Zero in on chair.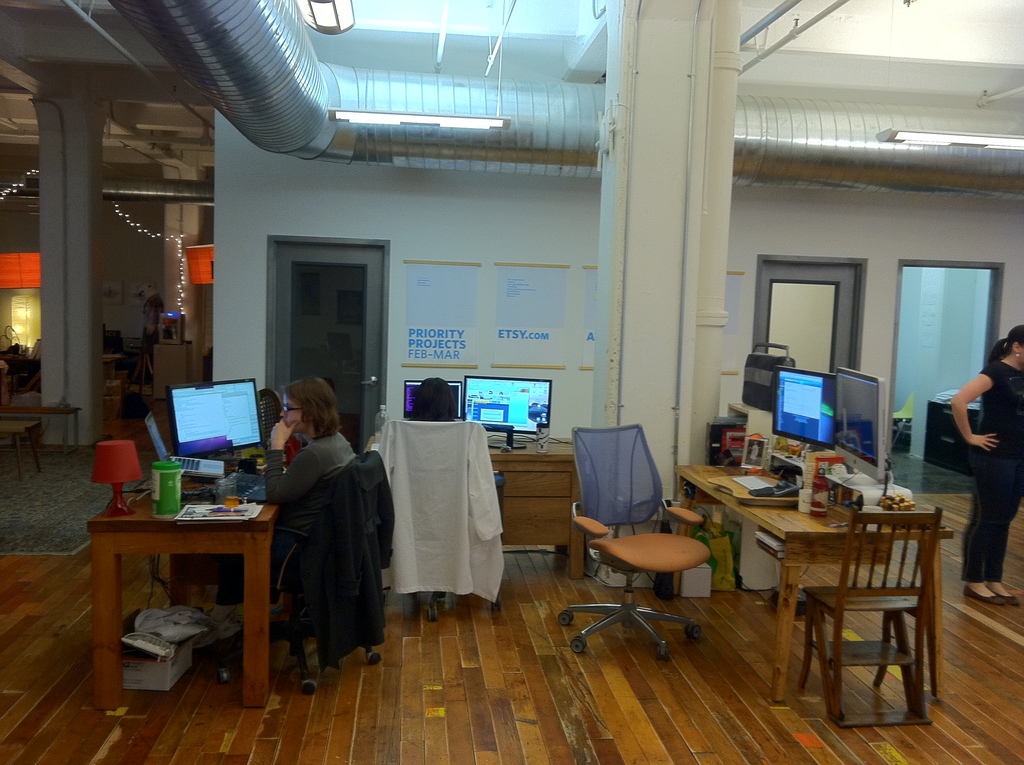
Zeroed in: <box>392,418,515,624</box>.
